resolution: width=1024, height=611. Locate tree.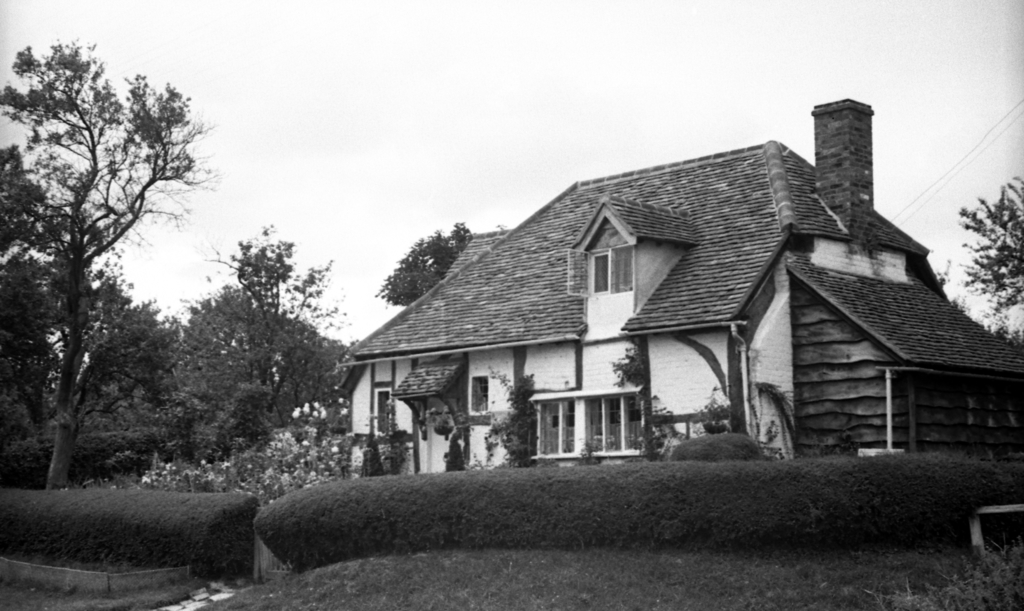
l=0, t=246, r=180, b=435.
